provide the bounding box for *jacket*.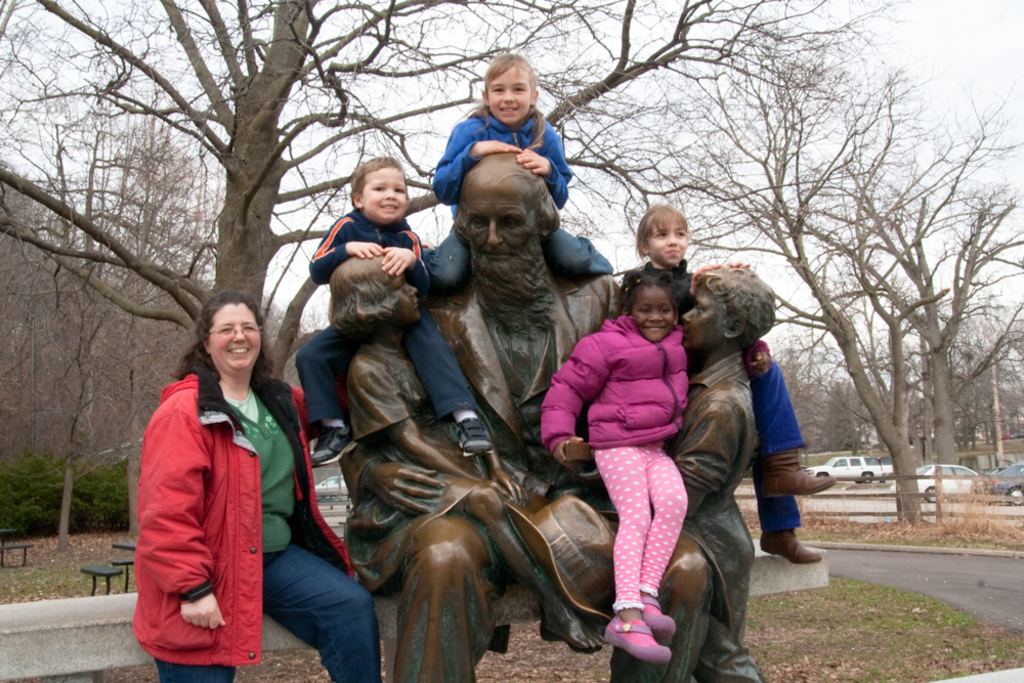
(x1=306, y1=207, x2=425, y2=301).
